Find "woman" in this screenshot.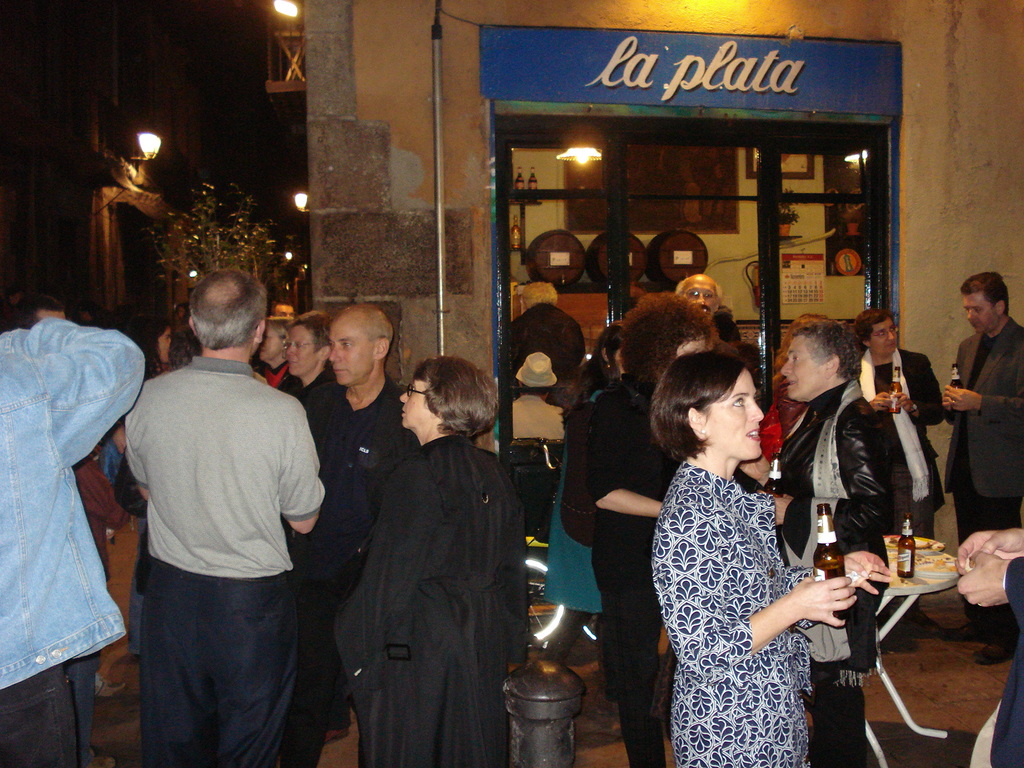
The bounding box for "woman" is Rect(856, 303, 949, 637).
